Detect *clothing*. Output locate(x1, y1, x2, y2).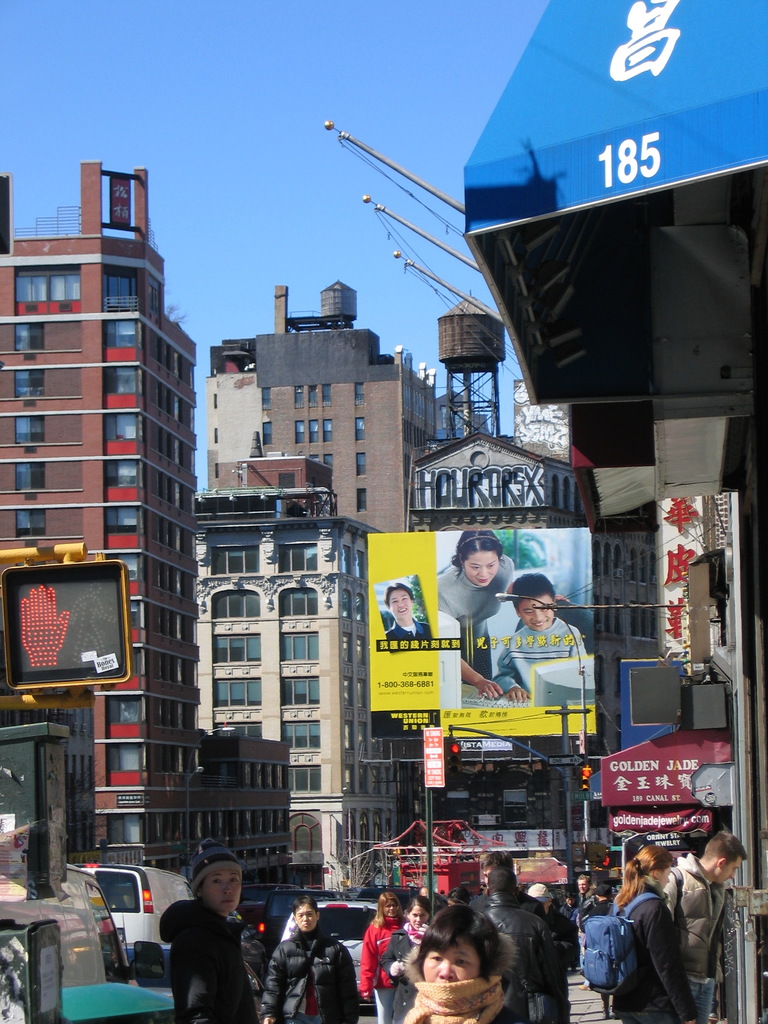
locate(658, 850, 749, 1013).
